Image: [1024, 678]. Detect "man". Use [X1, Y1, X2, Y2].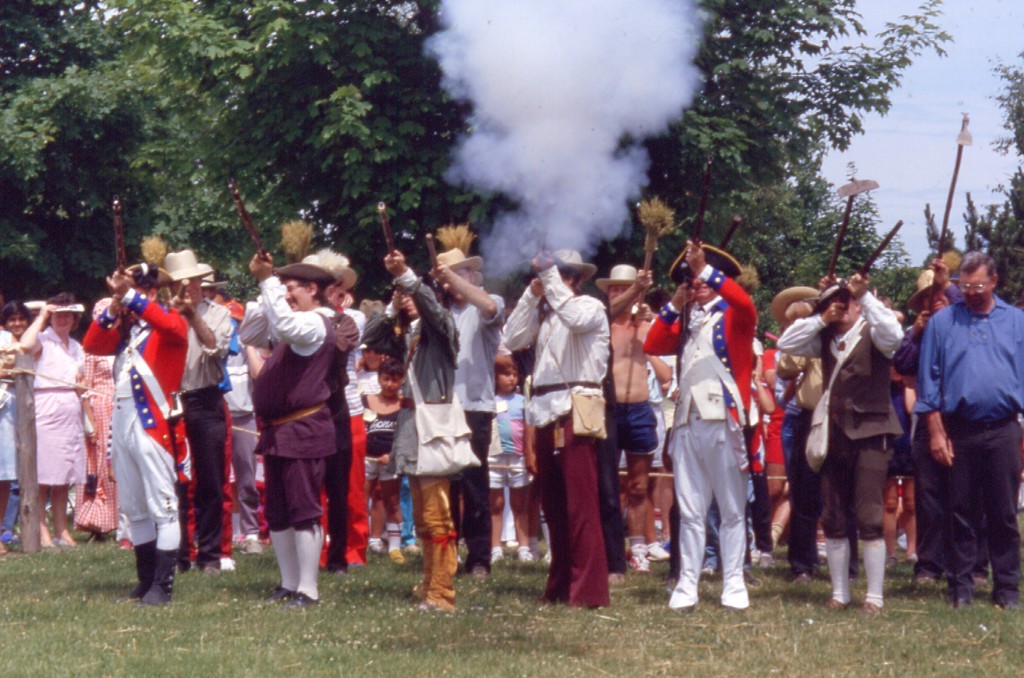
[297, 252, 363, 576].
